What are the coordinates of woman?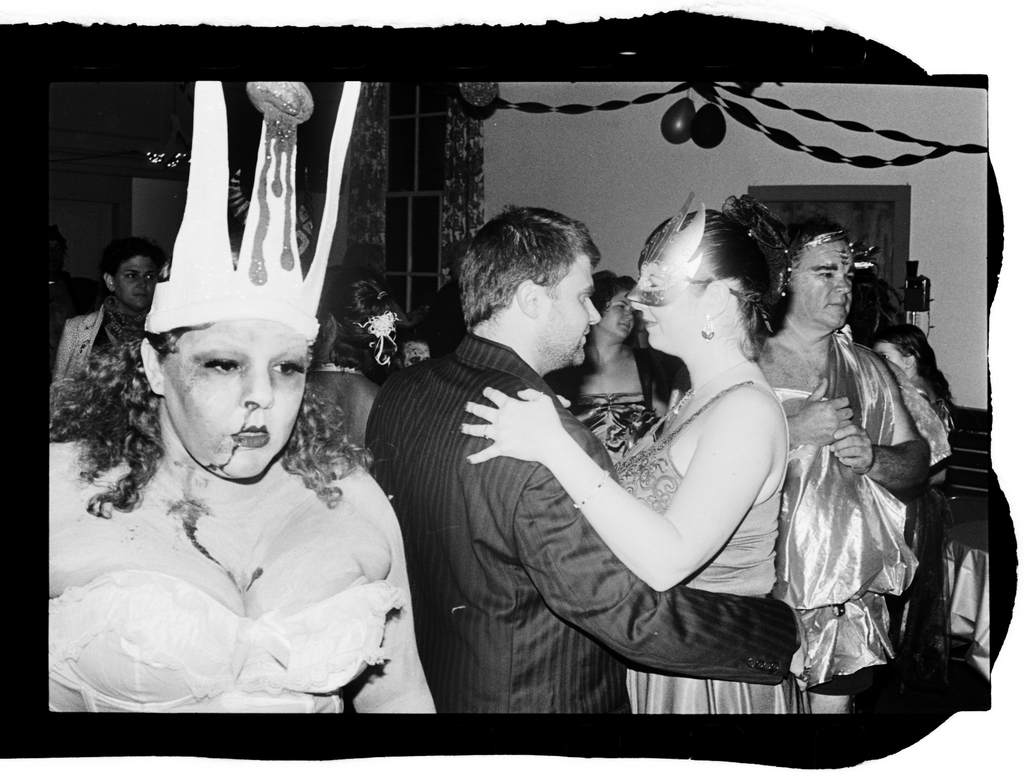
bbox=[48, 81, 442, 708].
